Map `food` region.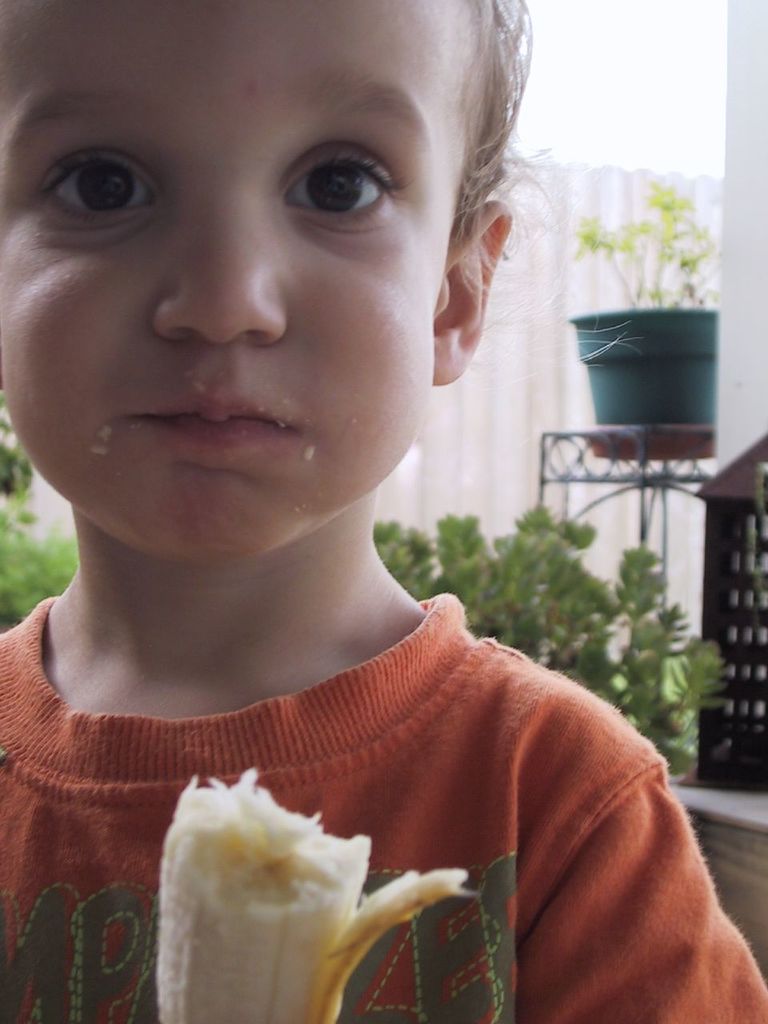
Mapped to [x1=167, y1=782, x2=383, y2=991].
